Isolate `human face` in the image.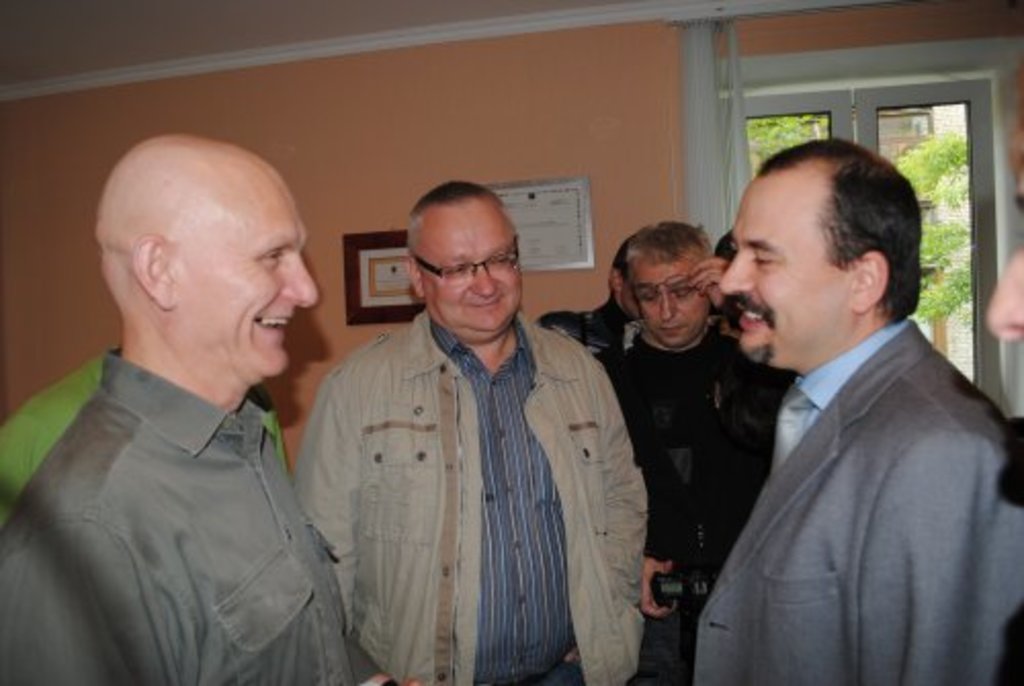
Isolated region: 172, 178, 326, 375.
